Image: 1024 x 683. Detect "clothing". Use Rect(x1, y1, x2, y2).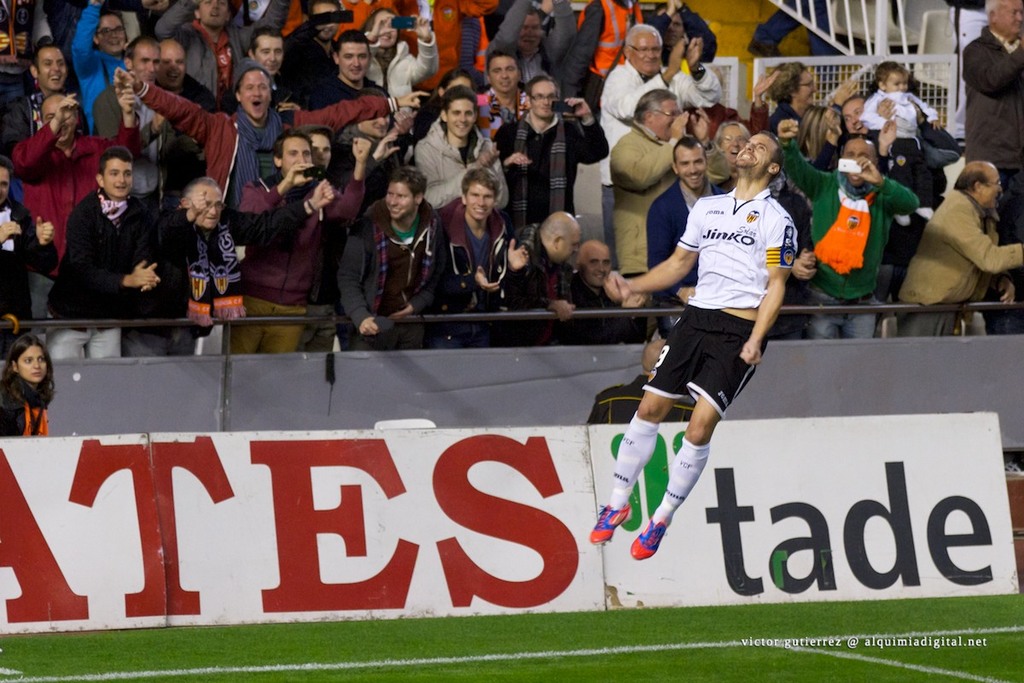
Rect(285, 12, 351, 87).
